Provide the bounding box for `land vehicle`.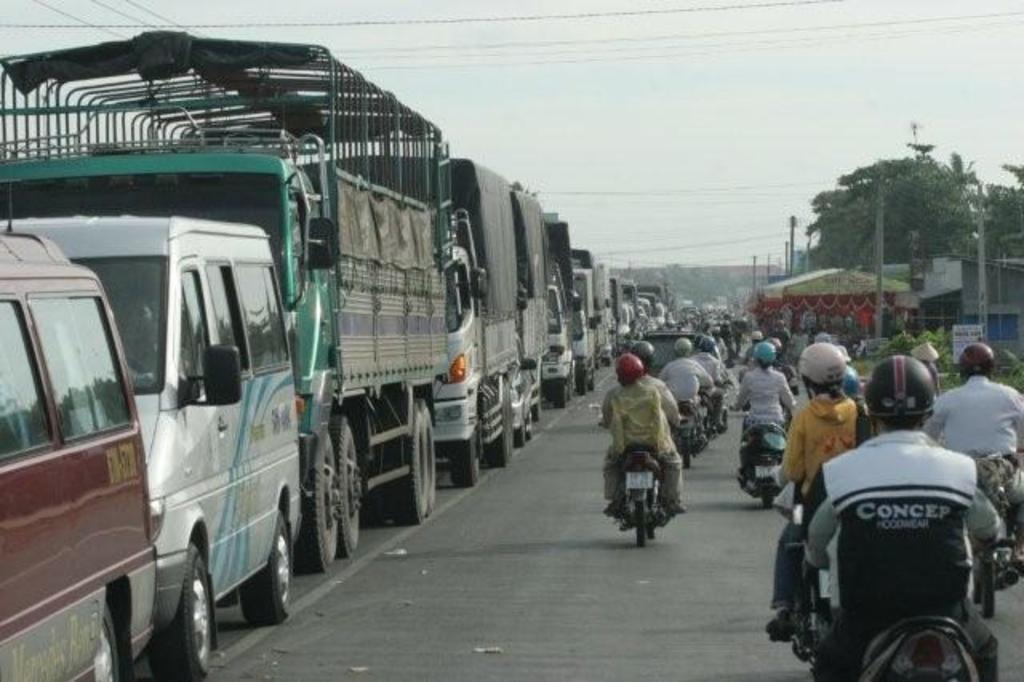
box(0, 37, 462, 567).
